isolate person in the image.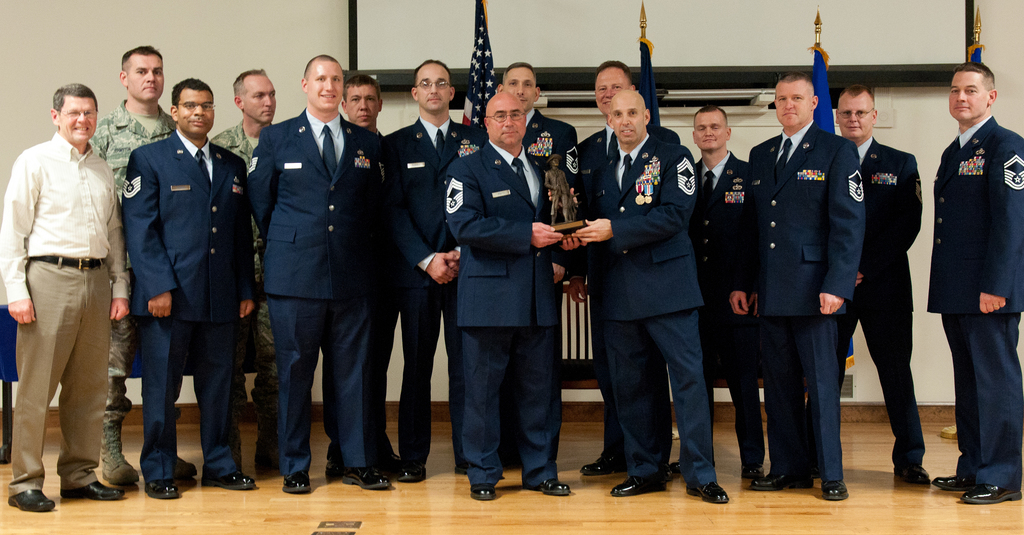
Isolated region: [252, 53, 388, 501].
